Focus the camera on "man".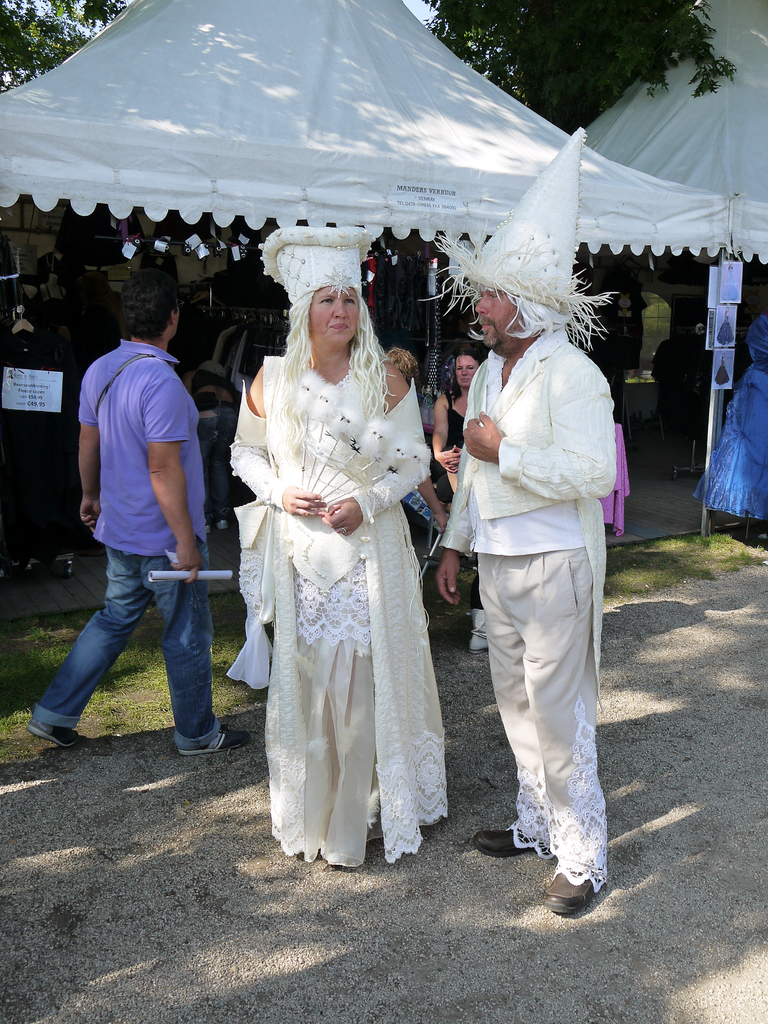
Focus region: Rect(49, 255, 225, 771).
